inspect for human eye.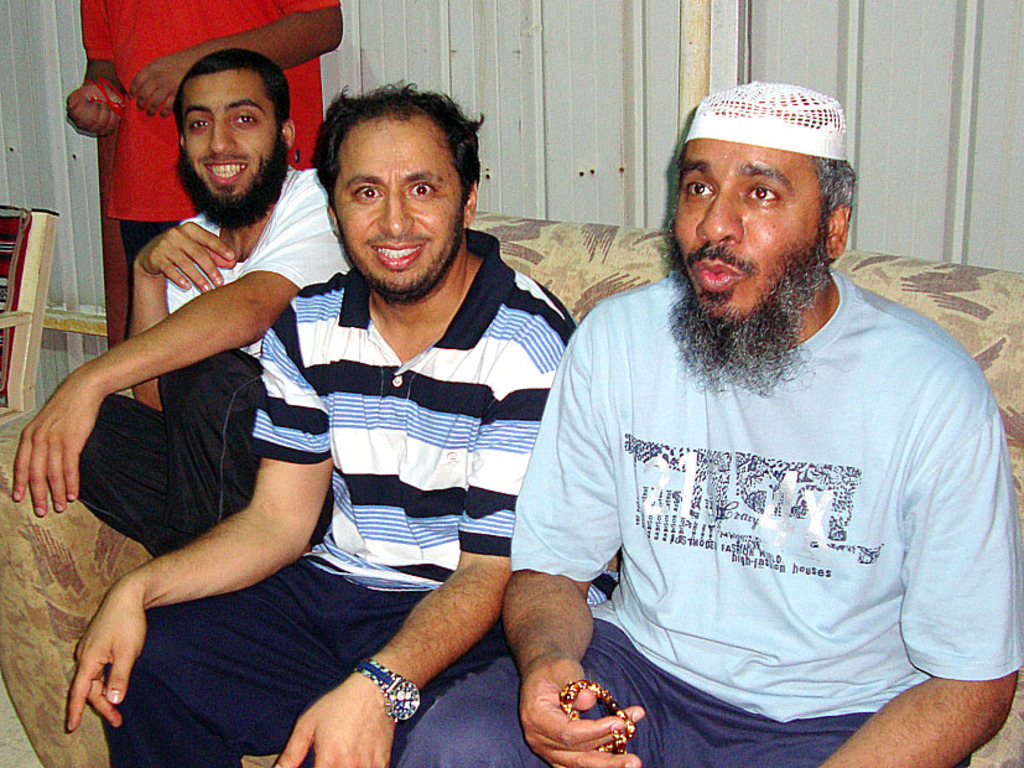
Inspection: select_region(407, 177, 441, 202).
